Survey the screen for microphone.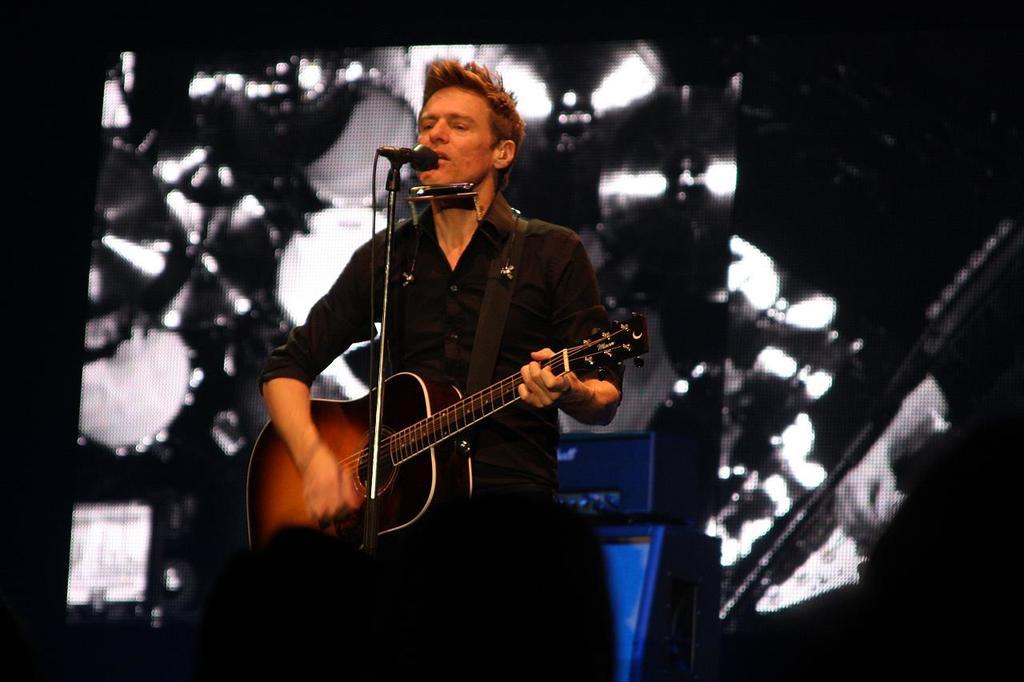
Survey found: bbox=(375, 145, 439, 172).
